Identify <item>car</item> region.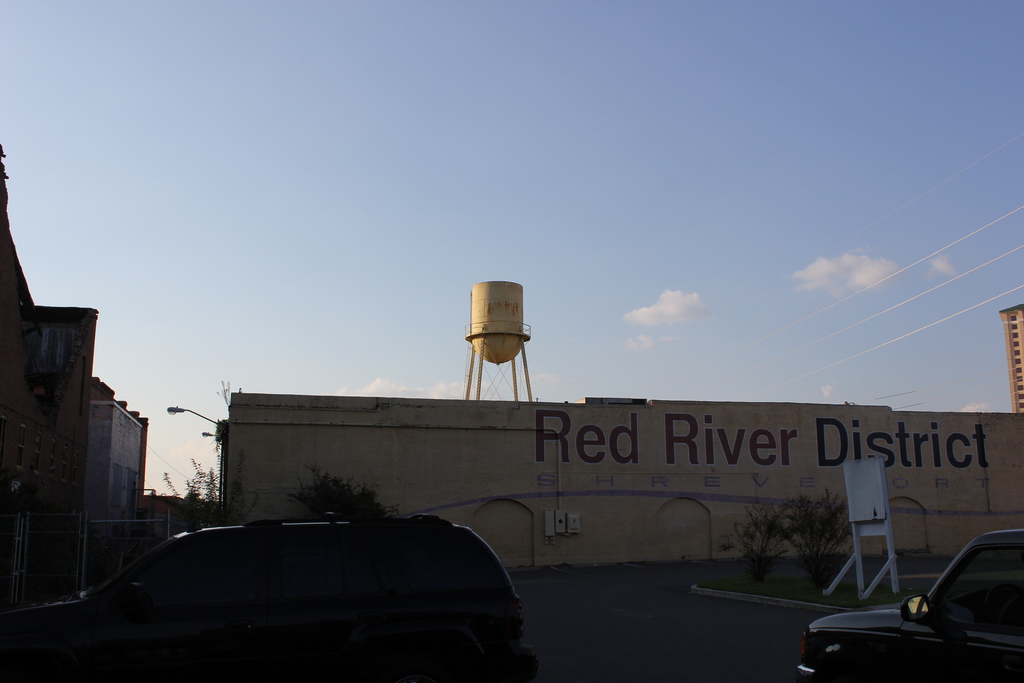
Region: [796, 533, 1023, 682].
